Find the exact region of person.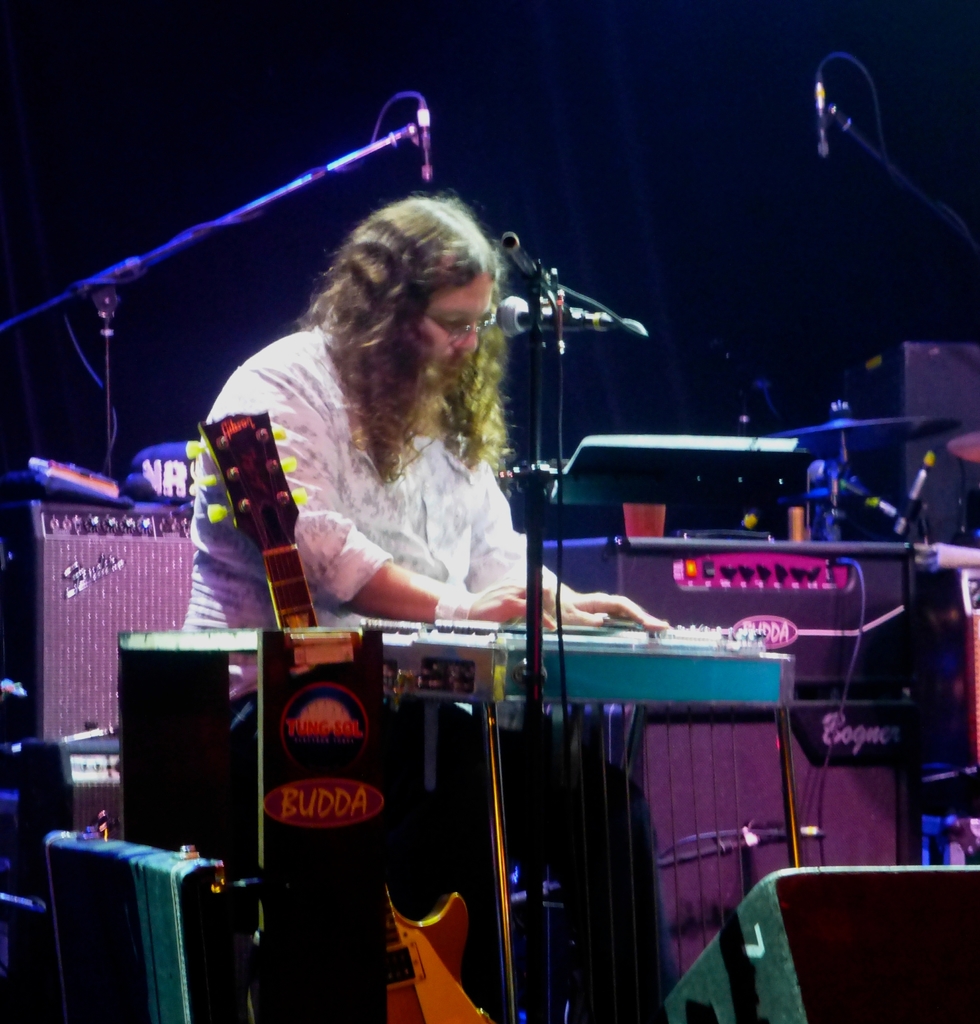
Exact region: rect(174, 187, 666, 1023).
